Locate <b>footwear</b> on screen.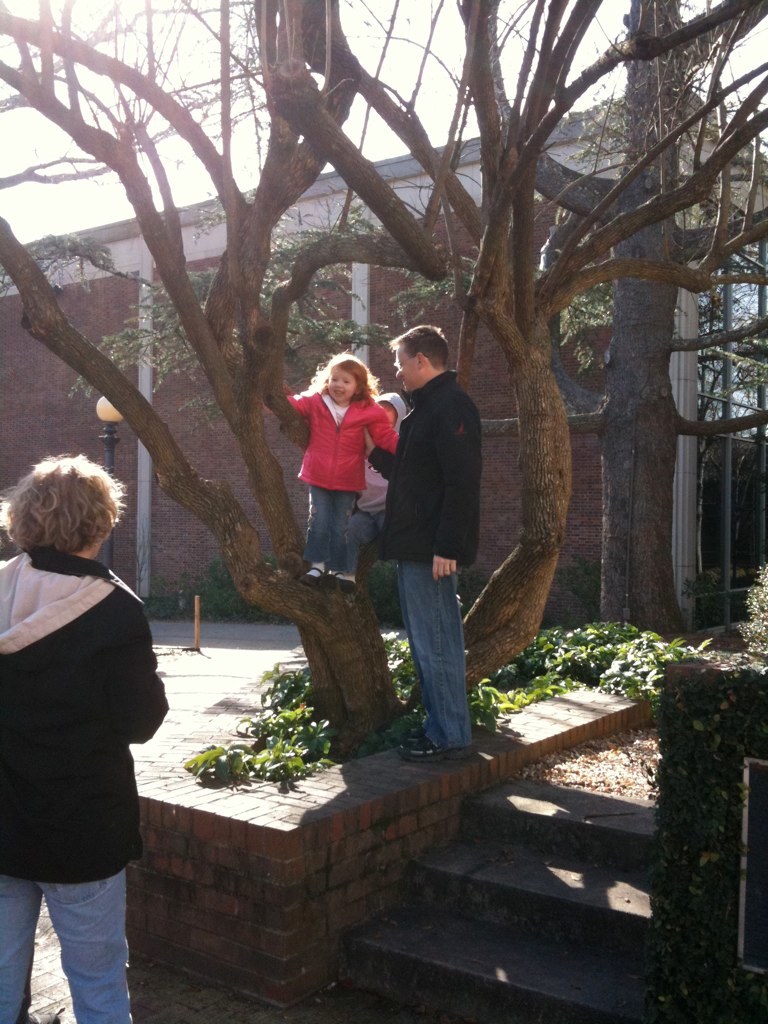
On screen at 334,573,359,594.
